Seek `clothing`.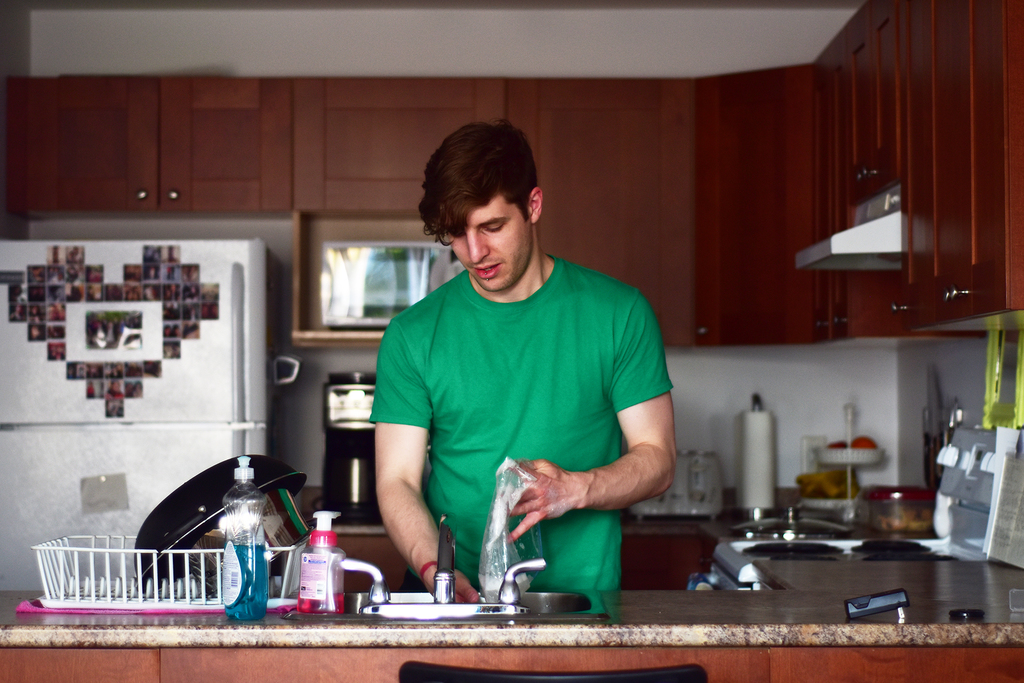
372 250 670 617.
